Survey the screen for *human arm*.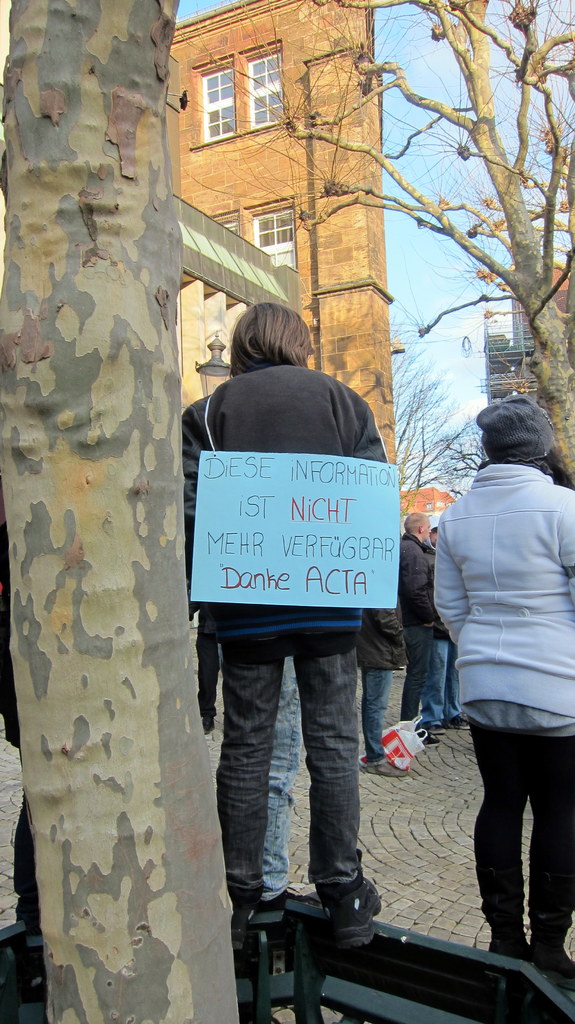
Survey found: {"x1": 558, "y1": 494, "x2": 574, "y2": 599}.
